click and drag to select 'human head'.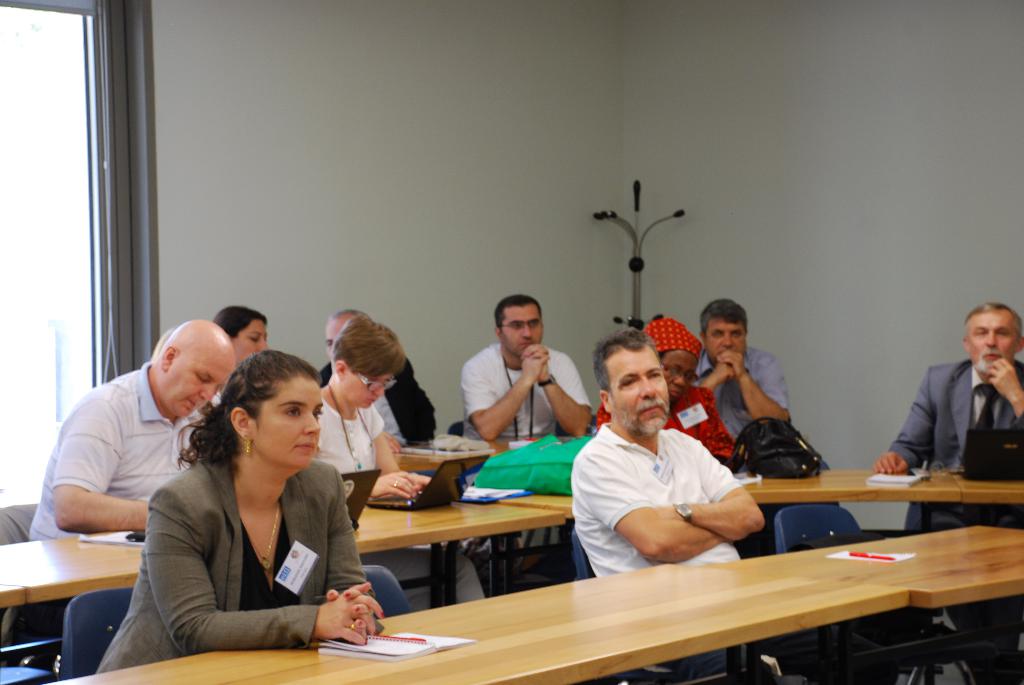
Selection: <region>150, 325, 173, 360</region>.
